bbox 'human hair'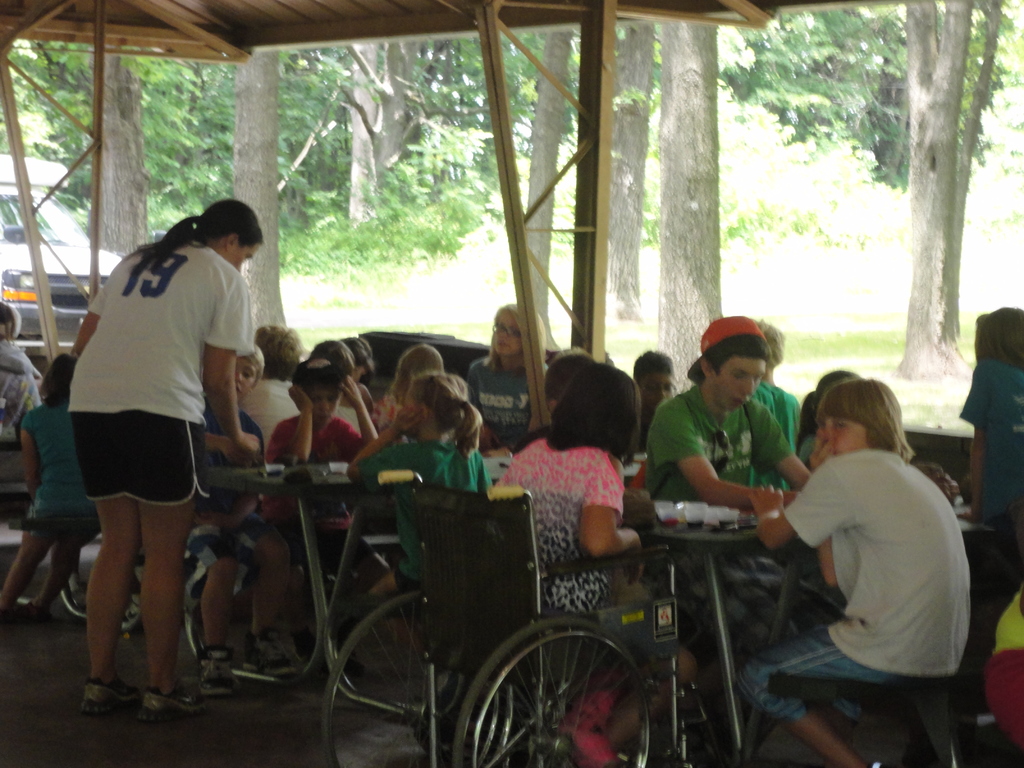
[250, 319, 305, 380]
